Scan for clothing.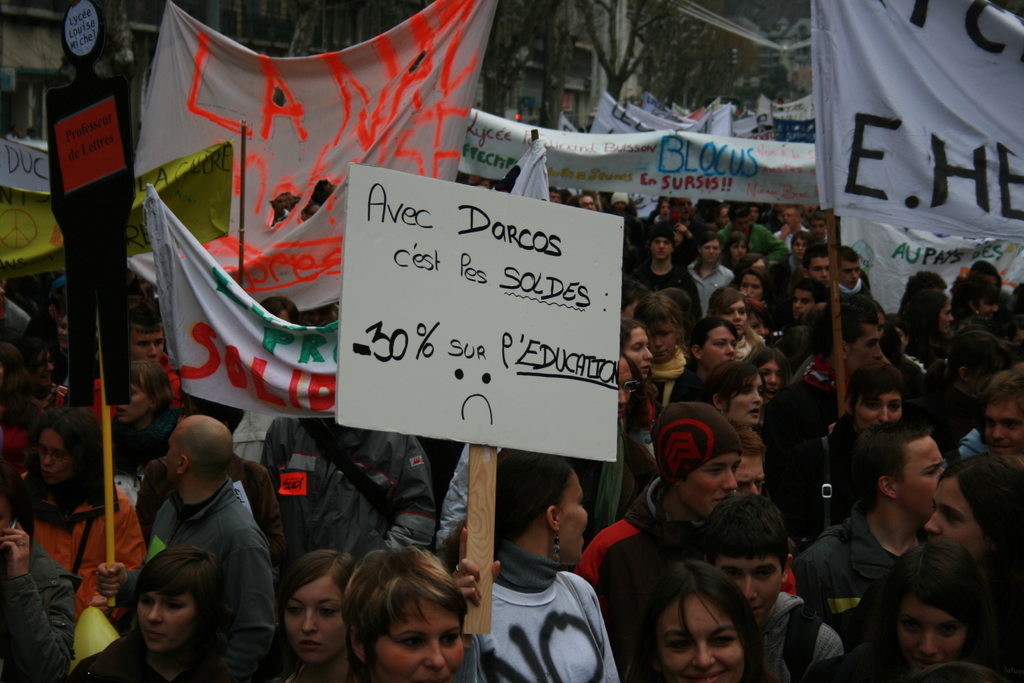
Scan result: l=454, t=528, r=620, b=682.
